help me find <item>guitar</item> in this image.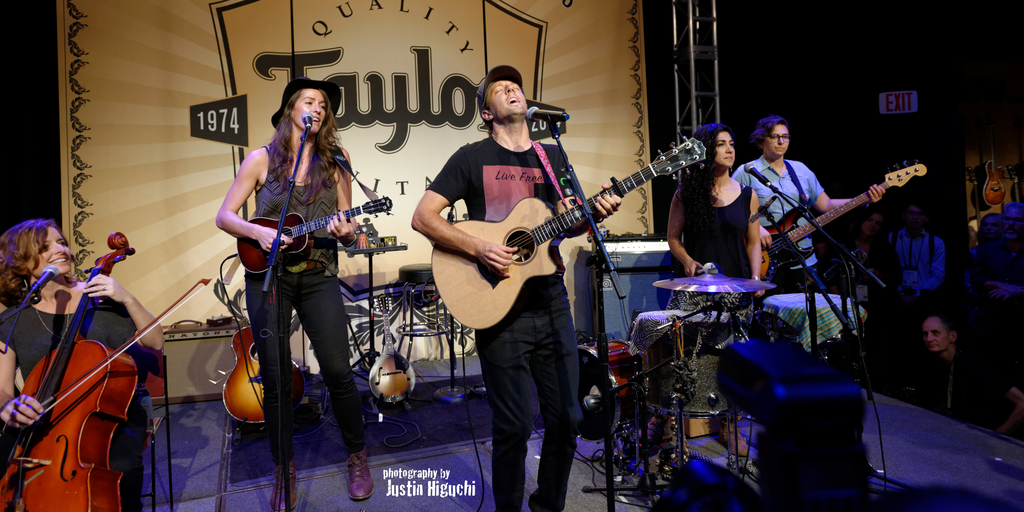
Found it: rect(982, 146, 1007, 207).
